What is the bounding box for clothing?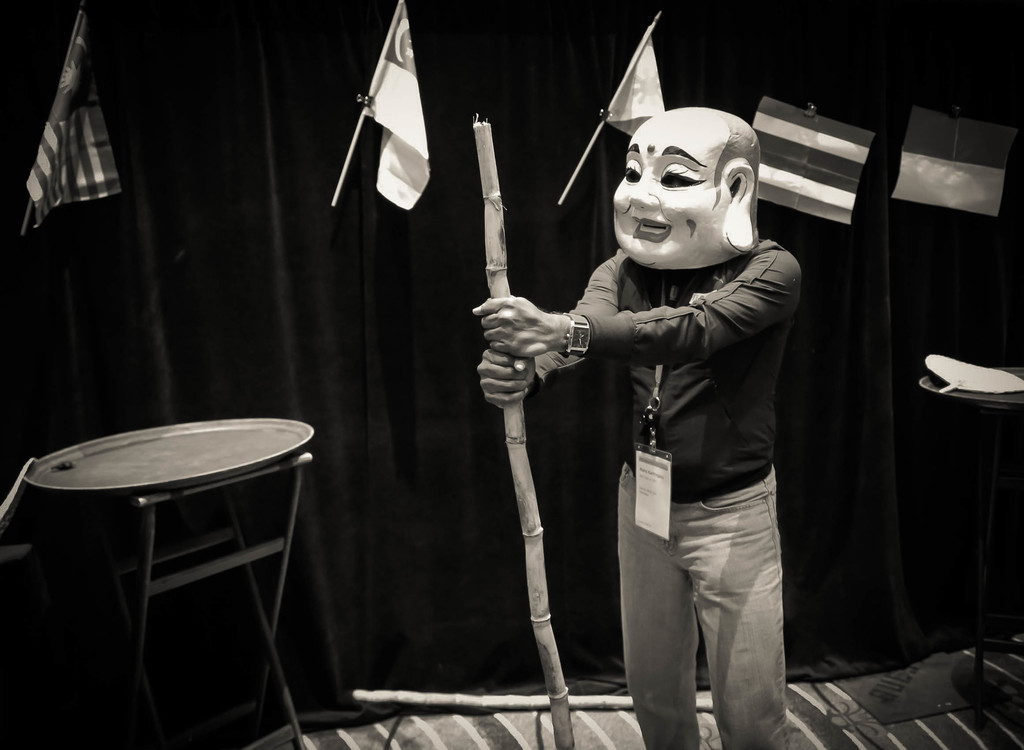
612, 466, 789, 740.
